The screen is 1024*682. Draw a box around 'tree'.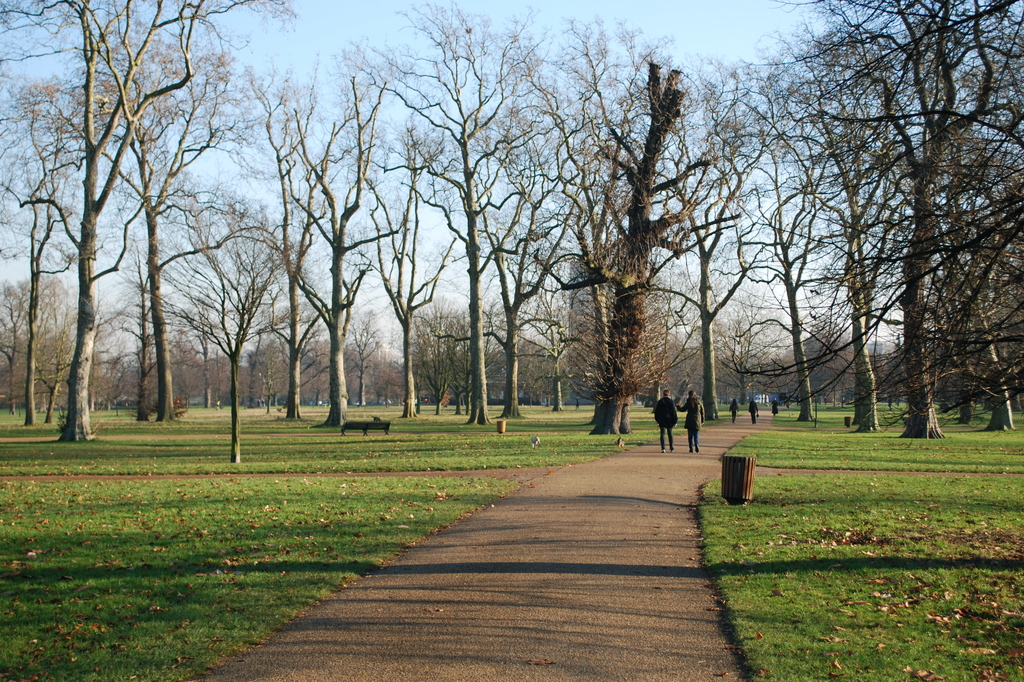
crop(0, 0, 259, 446).
